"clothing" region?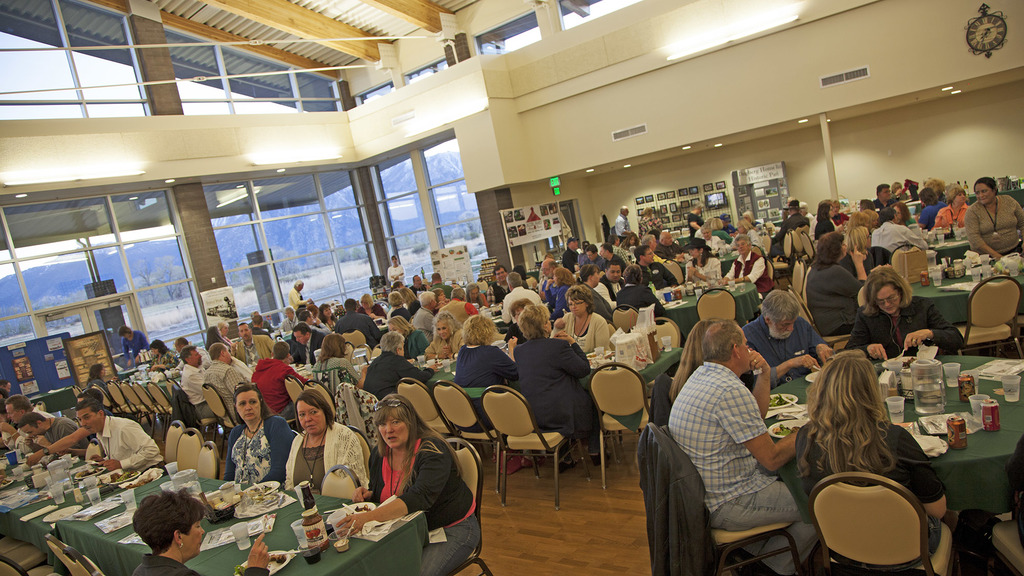
<box>726,313,826,388</box>
